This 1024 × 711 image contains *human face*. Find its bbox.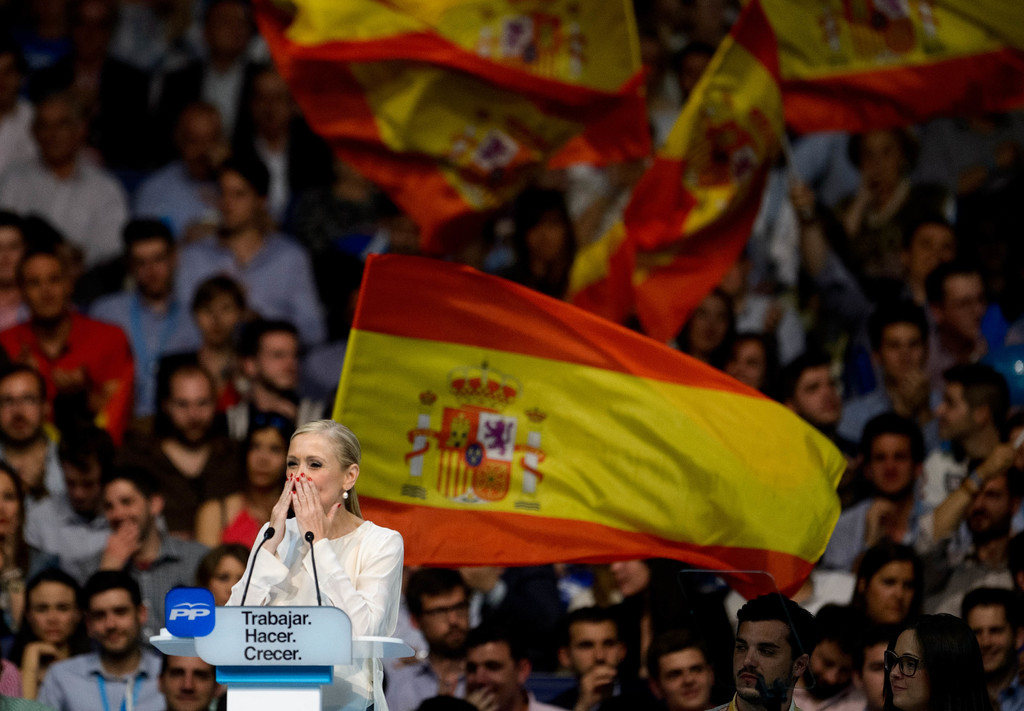
box(339, 164, 373, 194).
